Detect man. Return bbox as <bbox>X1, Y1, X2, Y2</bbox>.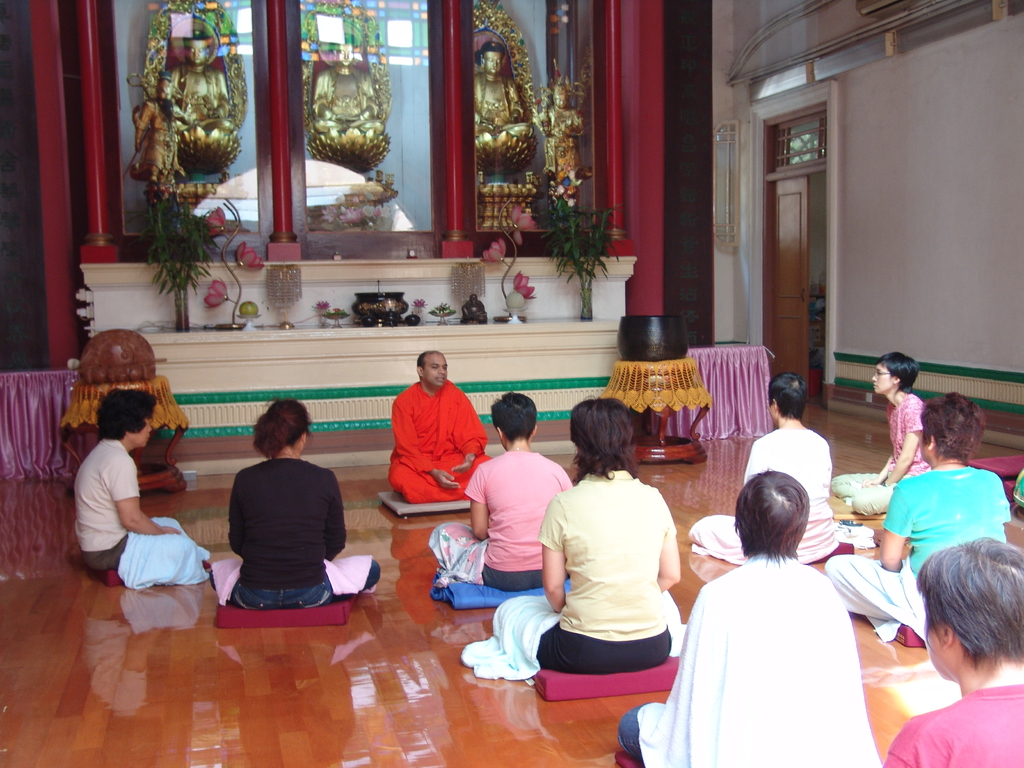
<bbox>685, 371, 836, 568</bbox>.
